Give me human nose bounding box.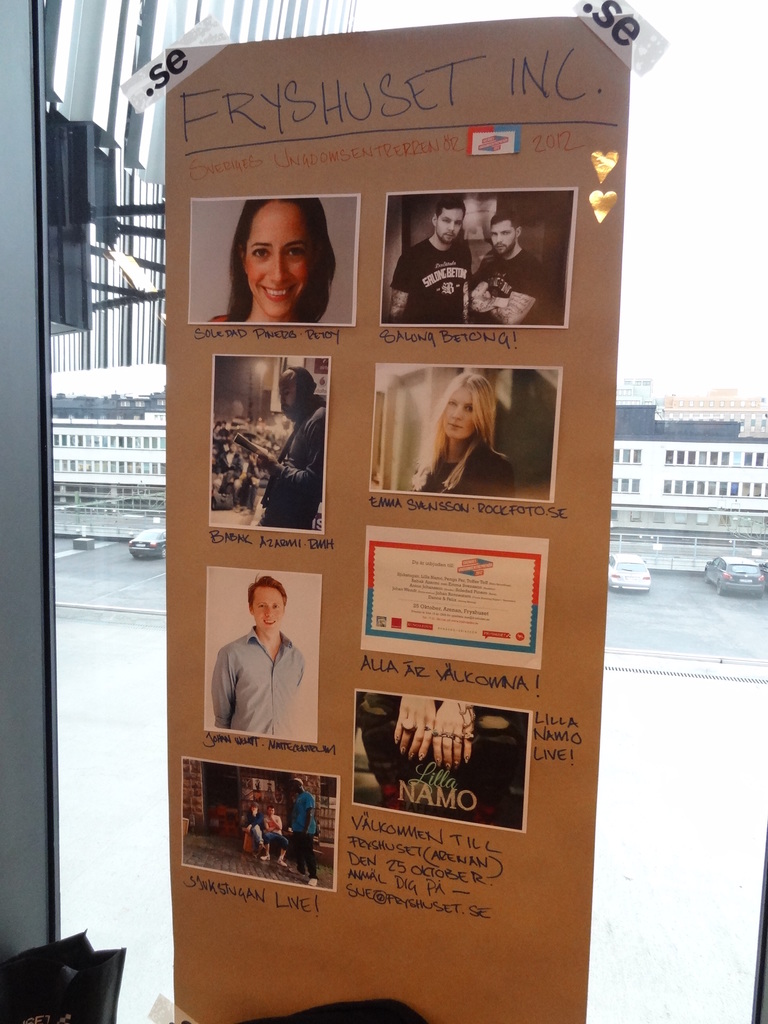
bbox=[495, 231, 500, 242].
